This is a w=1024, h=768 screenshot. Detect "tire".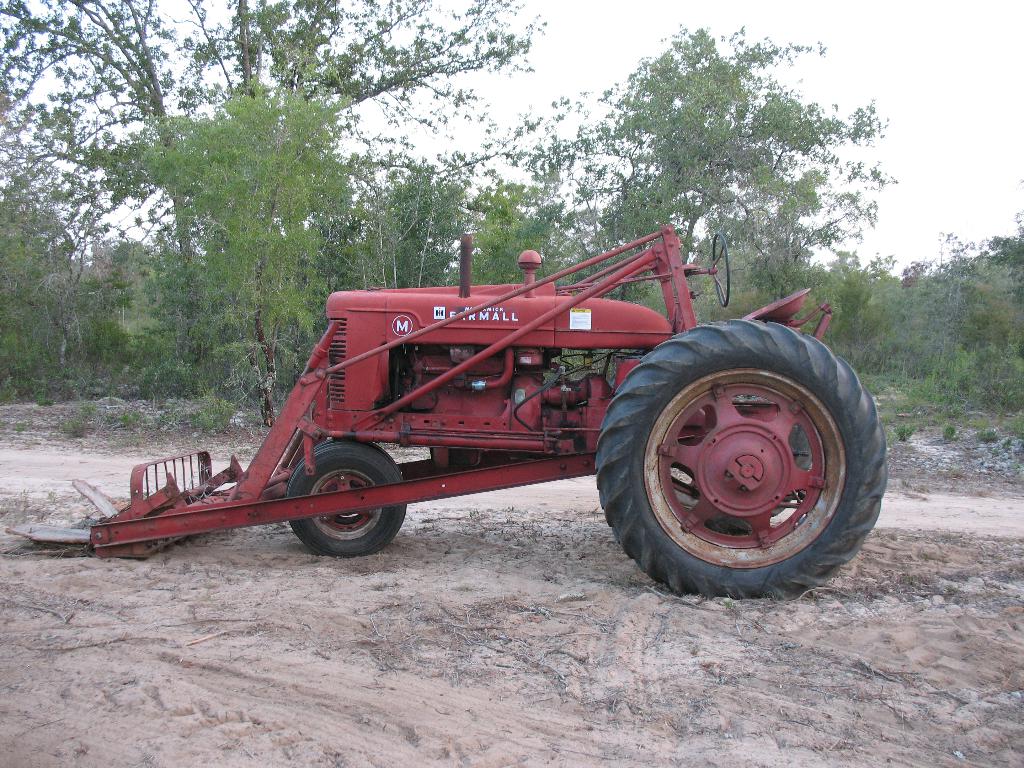
pyautogui.locateOnScreen(282, 440, 408, 557).
